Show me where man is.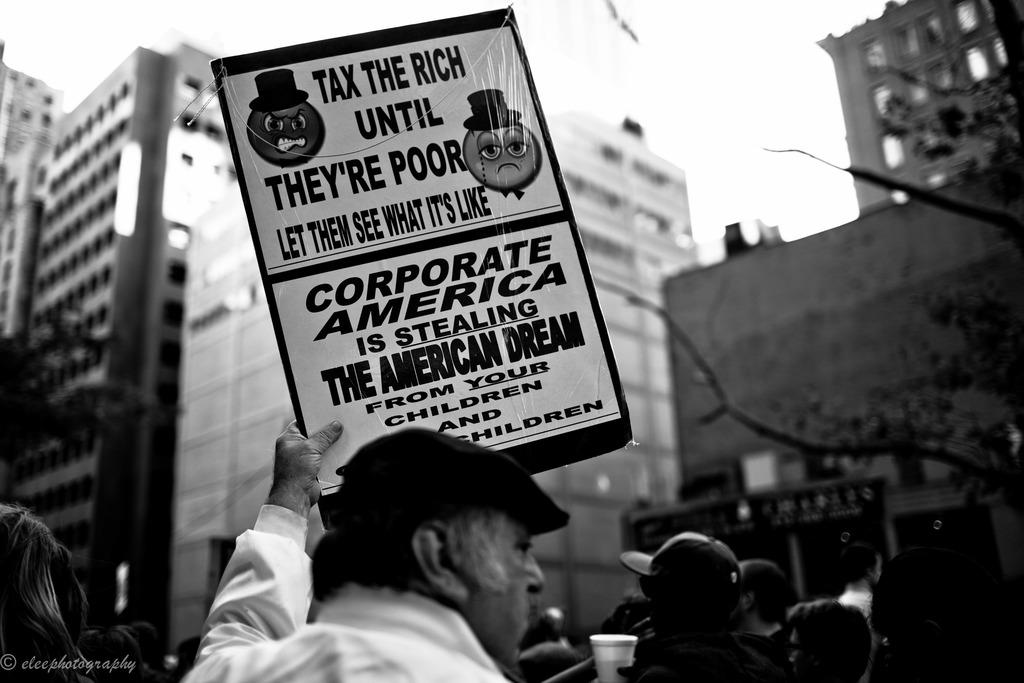
man is at detection(781, 598, 870, 682).
